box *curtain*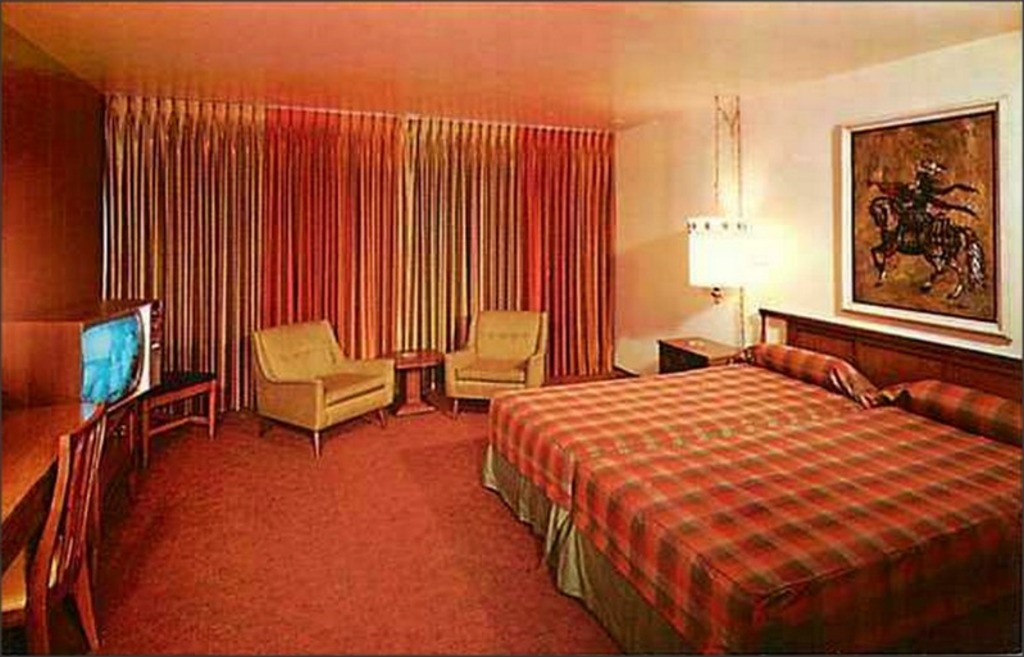
[left=515, top=126, right=618, bottom=380]
